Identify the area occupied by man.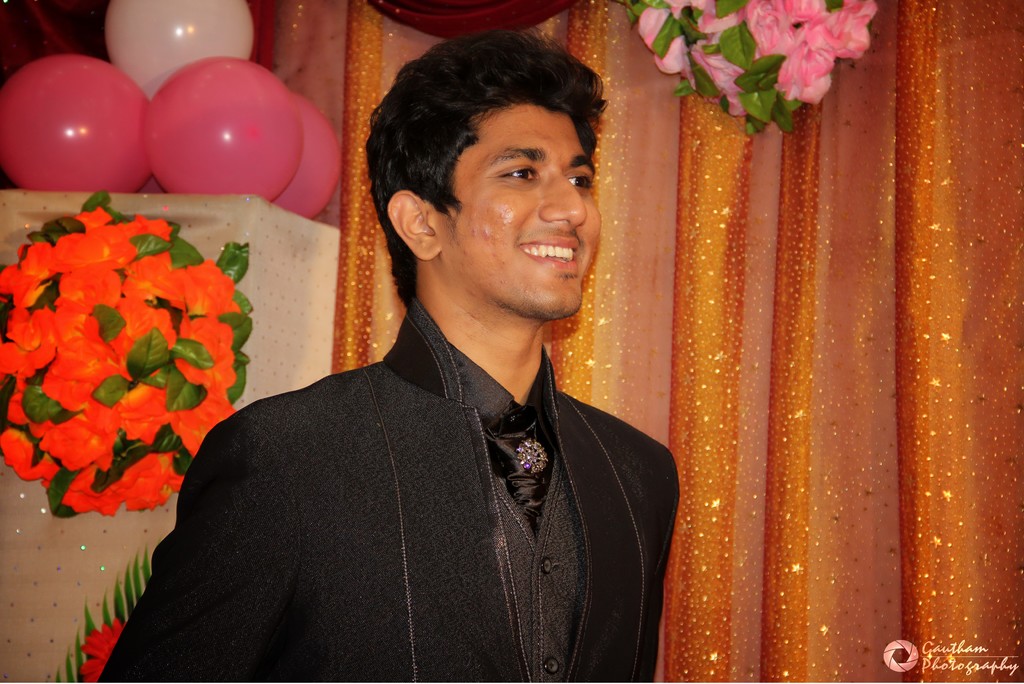
Area: pyautogui.locateOnScreen(179, 38, 700, 678).
